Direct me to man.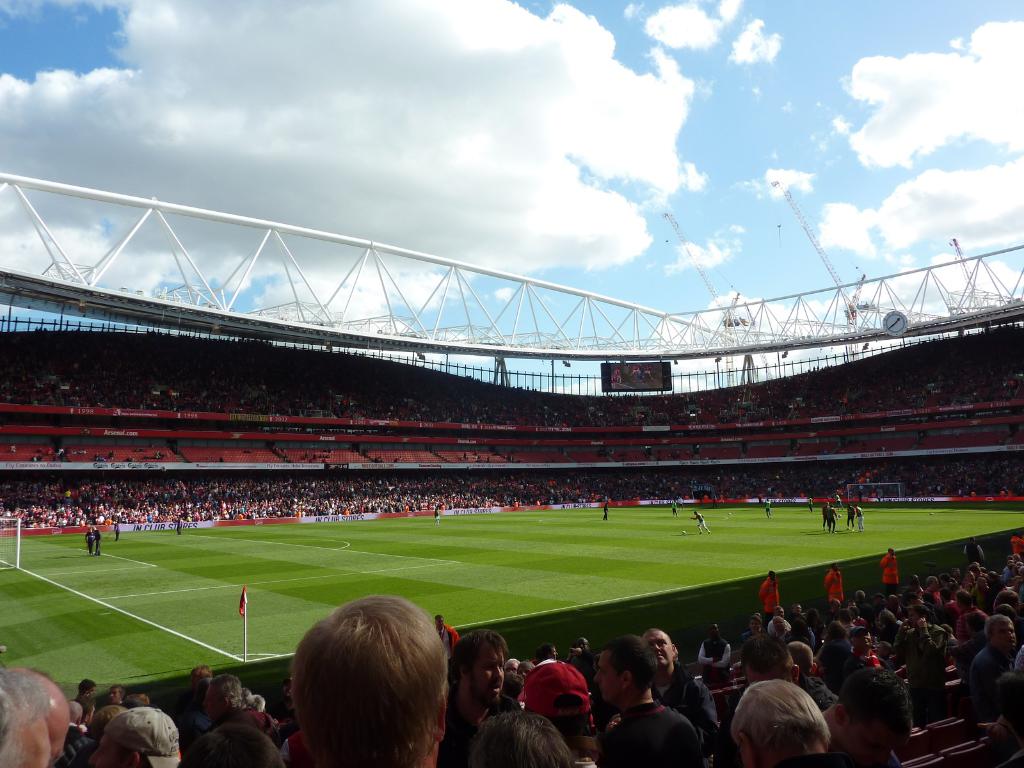
Direction: crop(872, 600, 897, 636).
